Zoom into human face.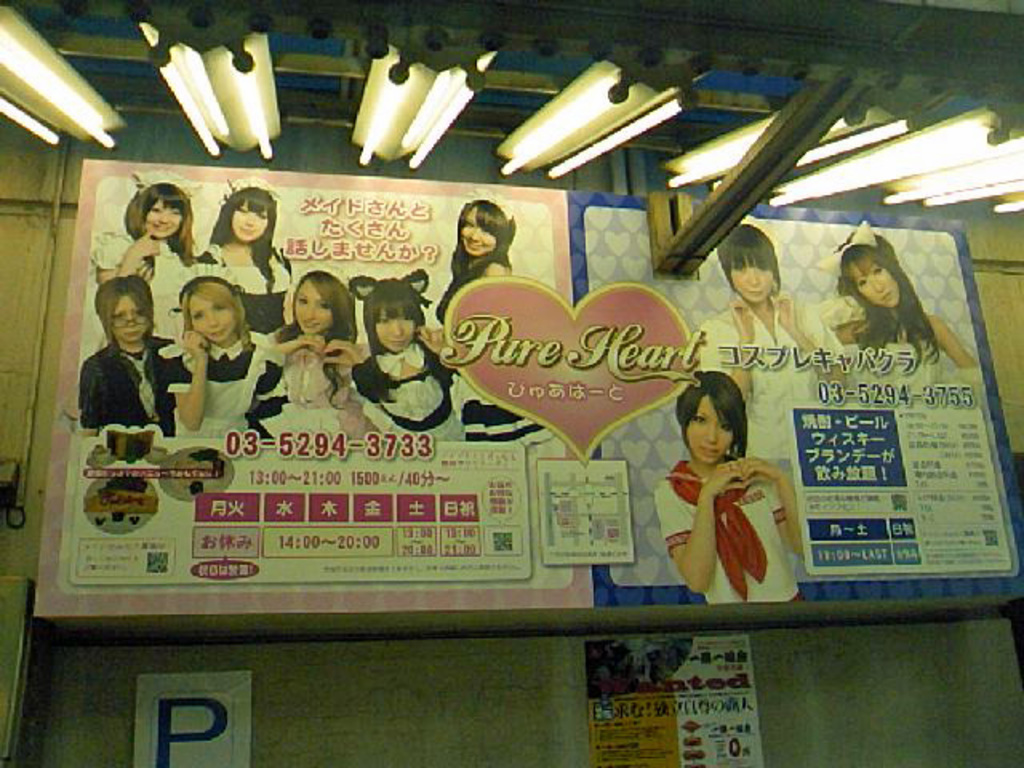
Zoom target: 114, 296, 147, 344.
